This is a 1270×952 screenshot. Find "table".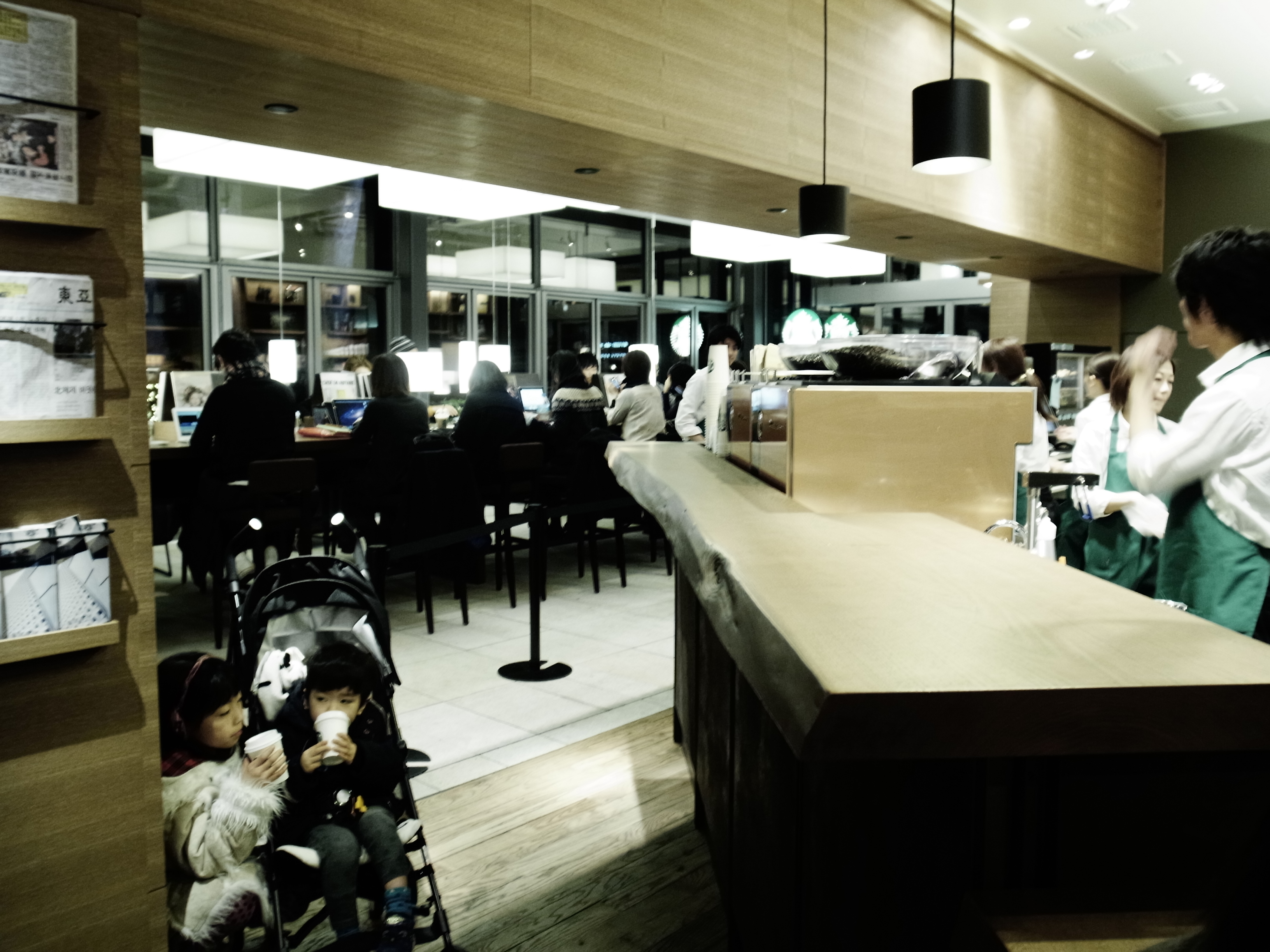
Bounding box: [59,162,139,219].
